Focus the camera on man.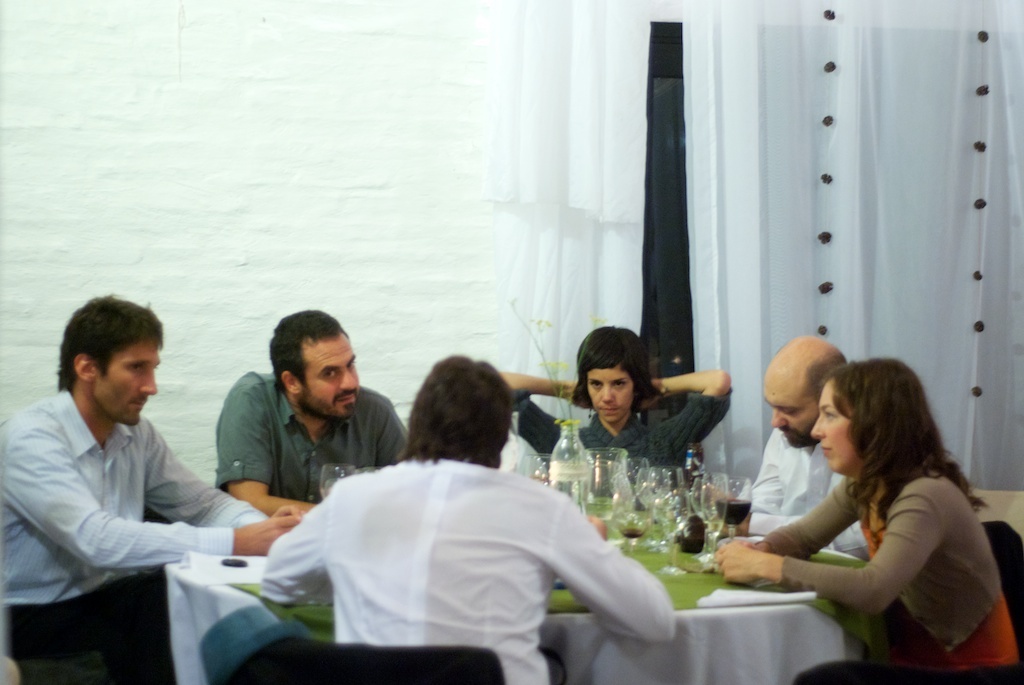
Focus region: box=[211, 309, 410, 521].
